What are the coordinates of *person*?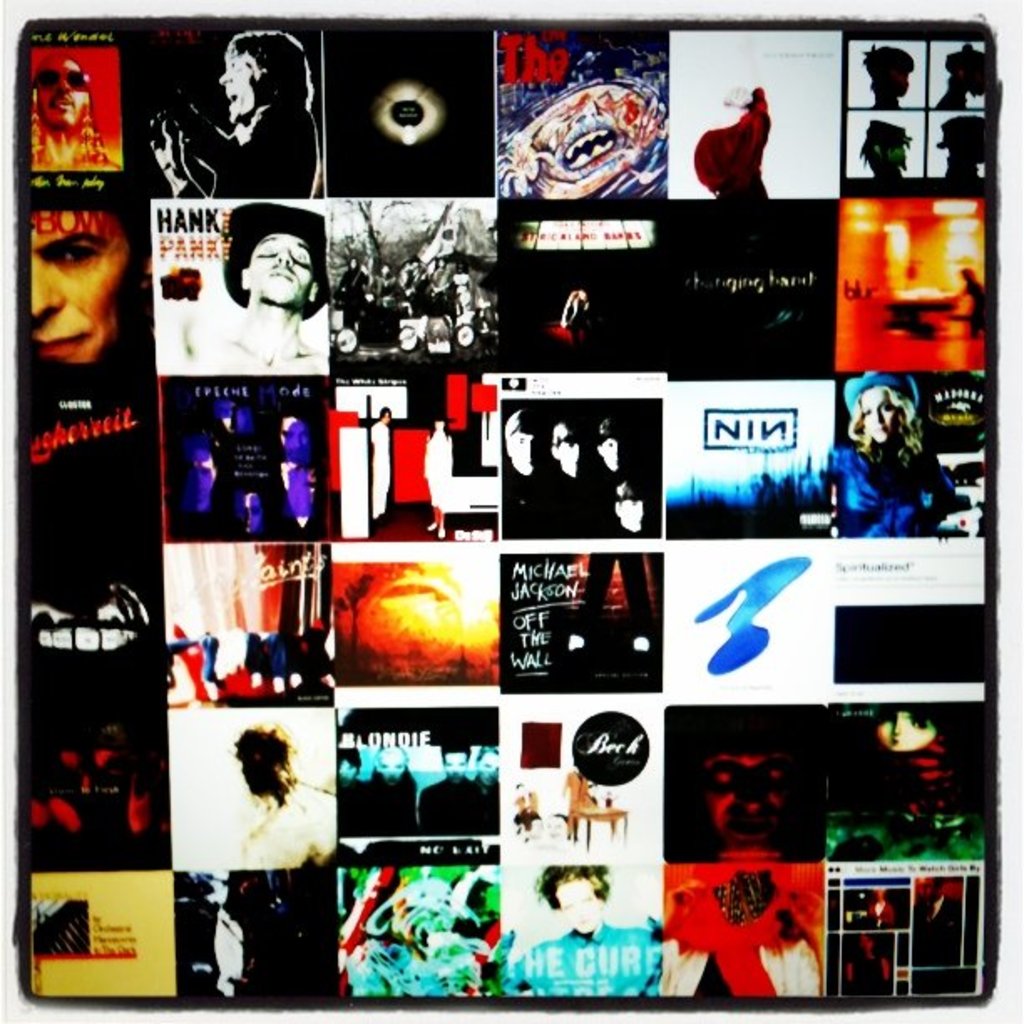
(x1=505, y1=388, x2=607, y2=534).
